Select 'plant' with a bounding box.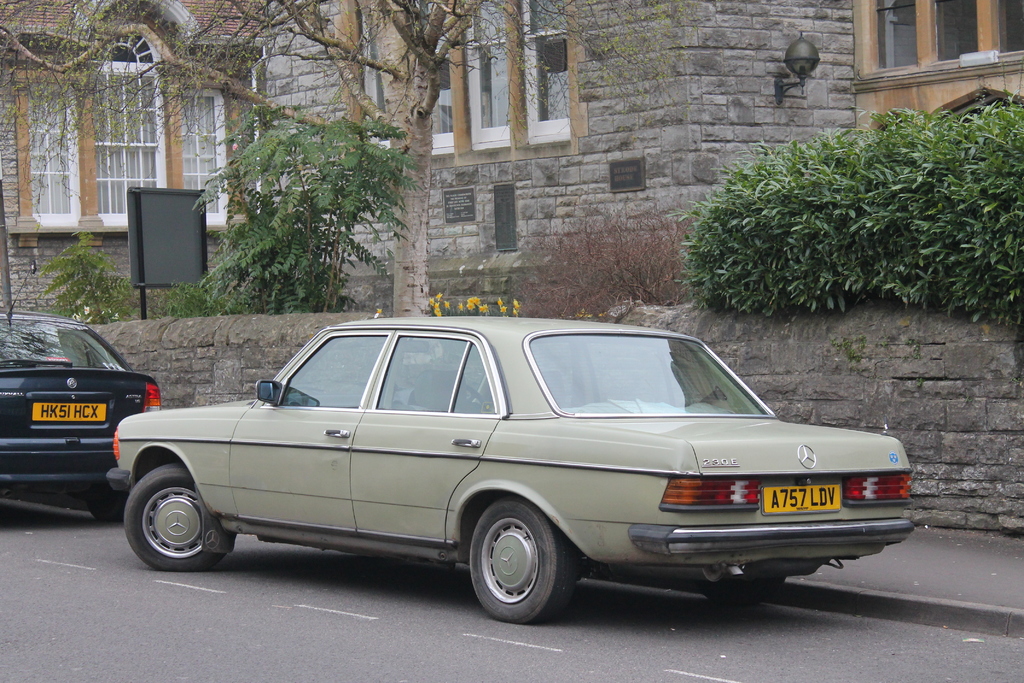
rect(154, 282, 228, 320).
